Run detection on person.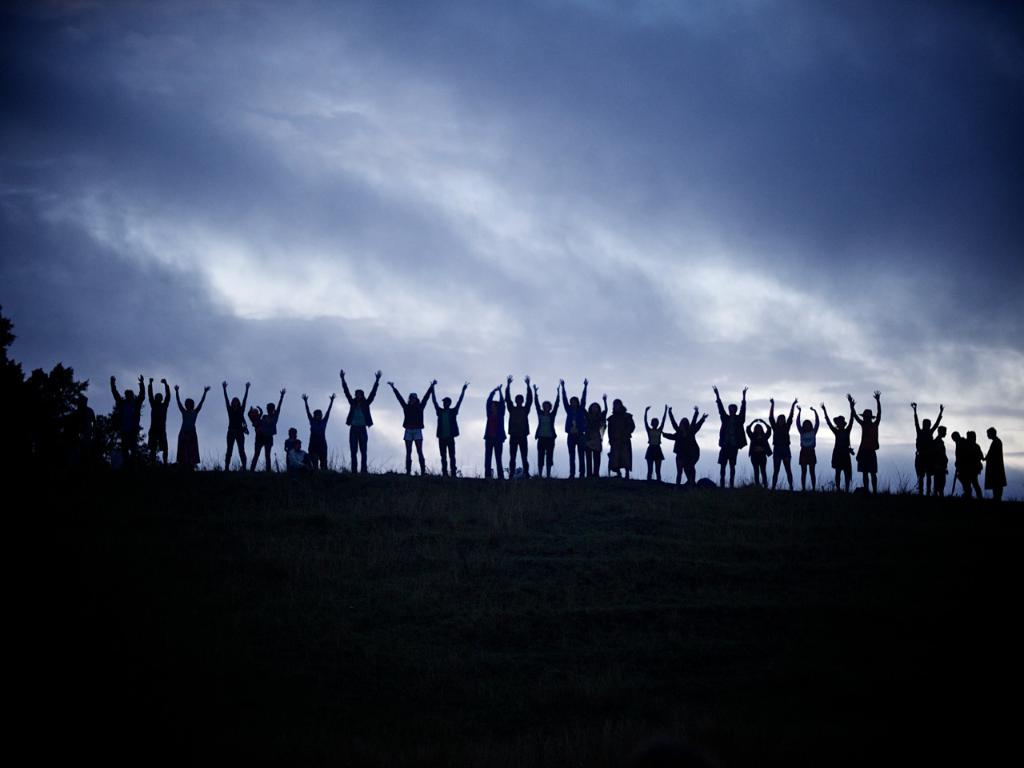
Result: <bbox>498, 374, 534, 478</bbox>.
